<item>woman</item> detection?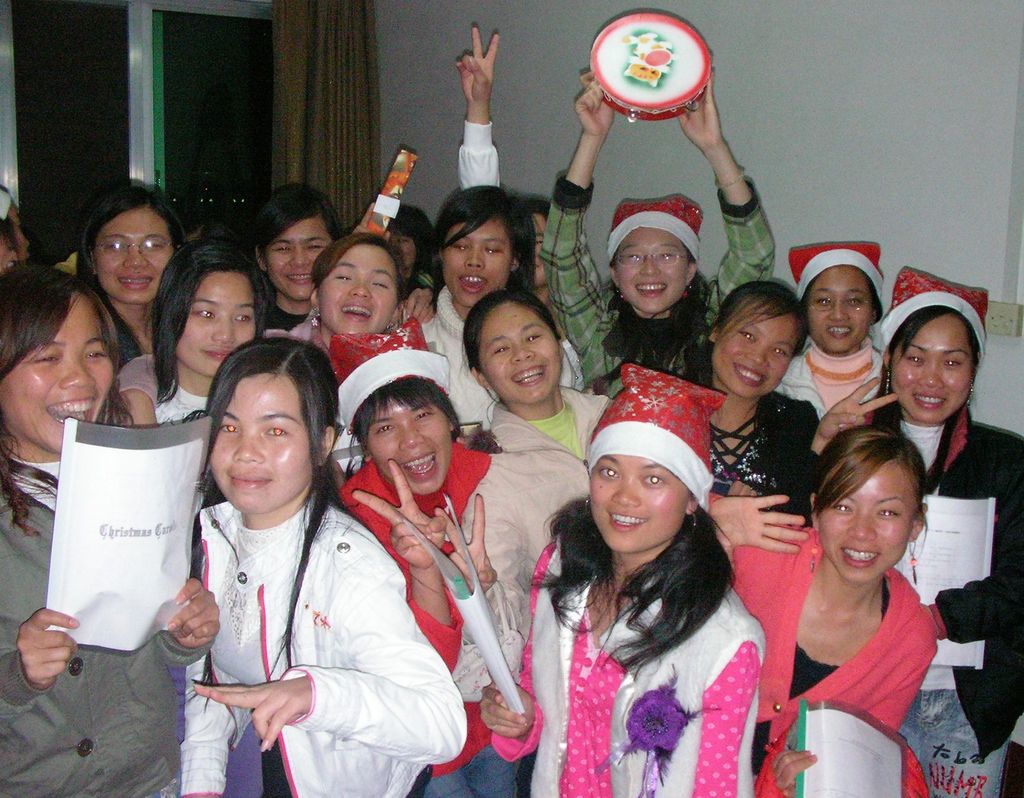
<box>0,259,223,797</box>
